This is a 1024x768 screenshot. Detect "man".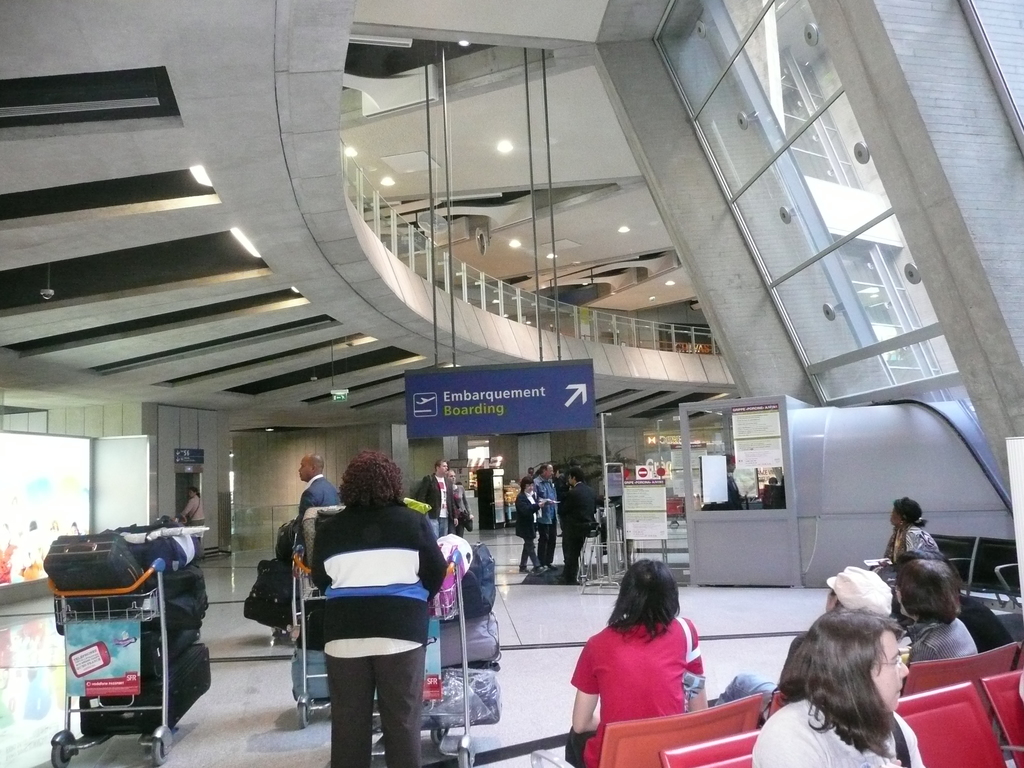
419,454,464,545.
